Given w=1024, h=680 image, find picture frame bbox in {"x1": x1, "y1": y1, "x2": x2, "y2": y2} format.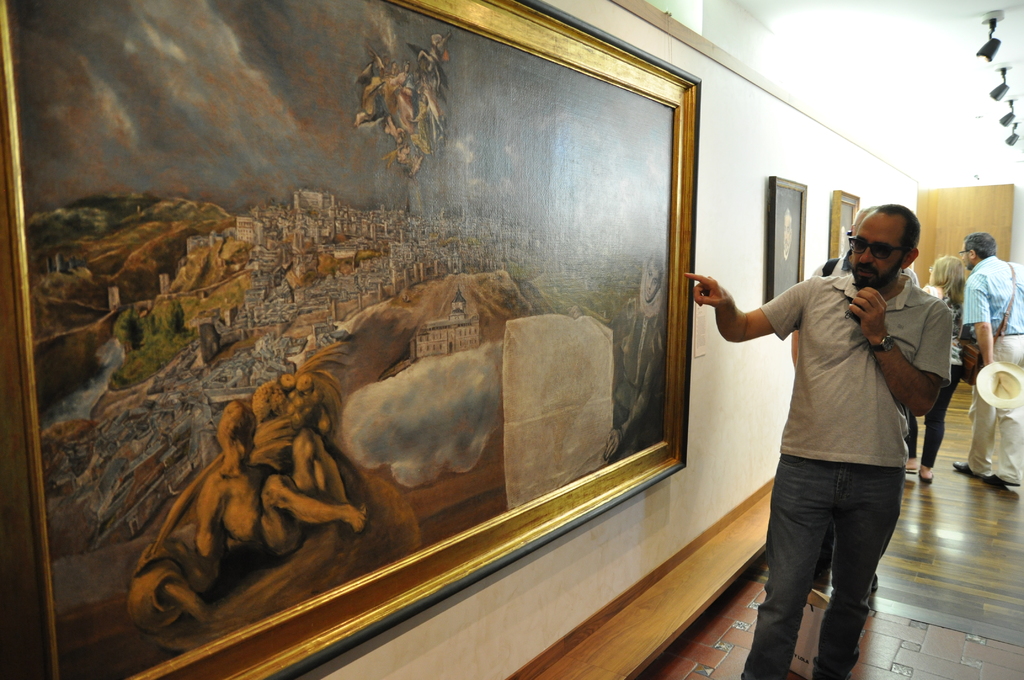
{"x1": 766, "y1": 177, "x2": 808, "y2": 306}.
